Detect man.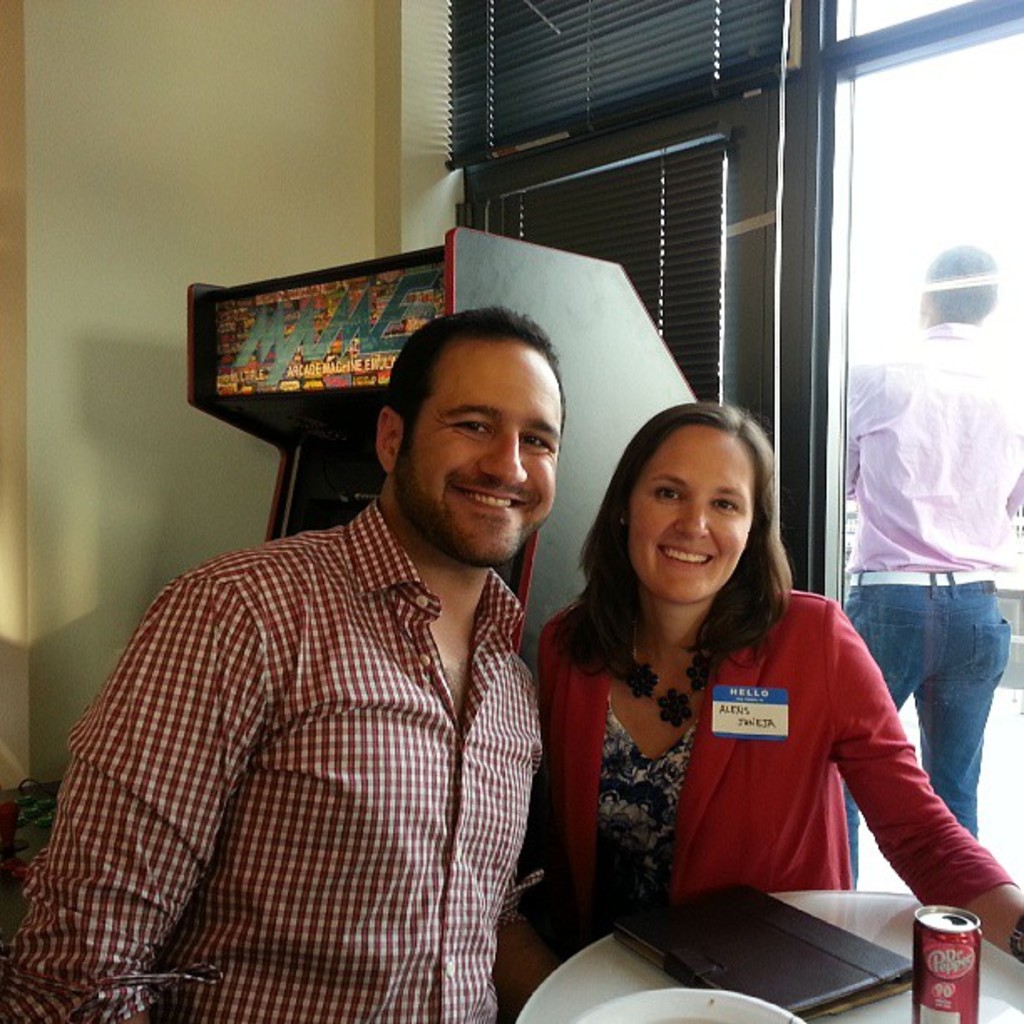
Detected at 60/311/616/1012.
